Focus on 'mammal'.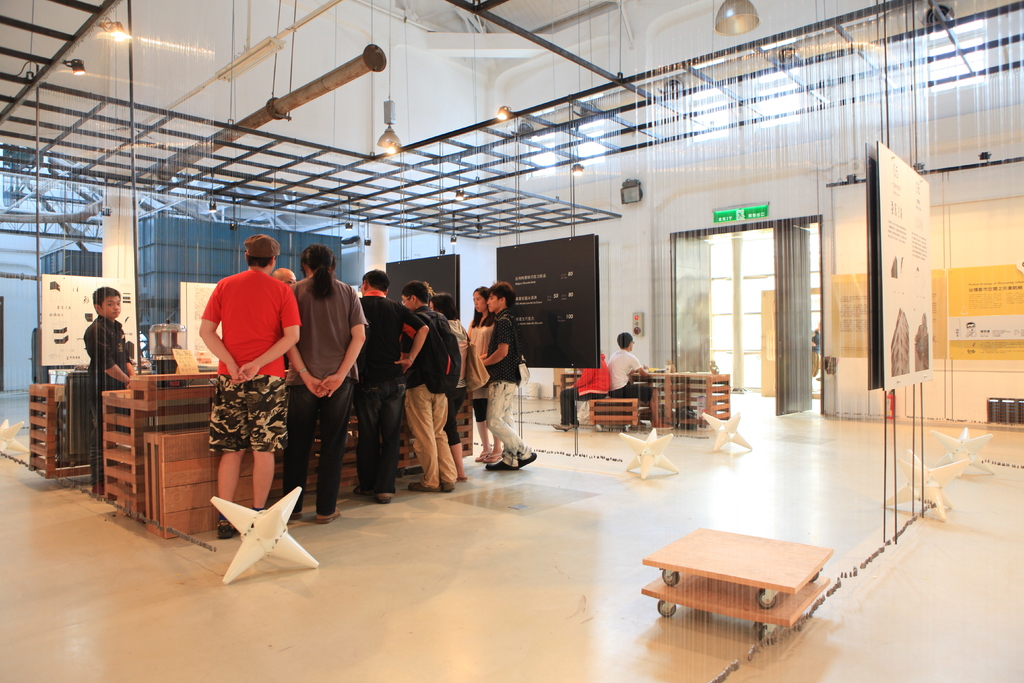
Focused at [left=354, top=273, right=429, bottom=502].
